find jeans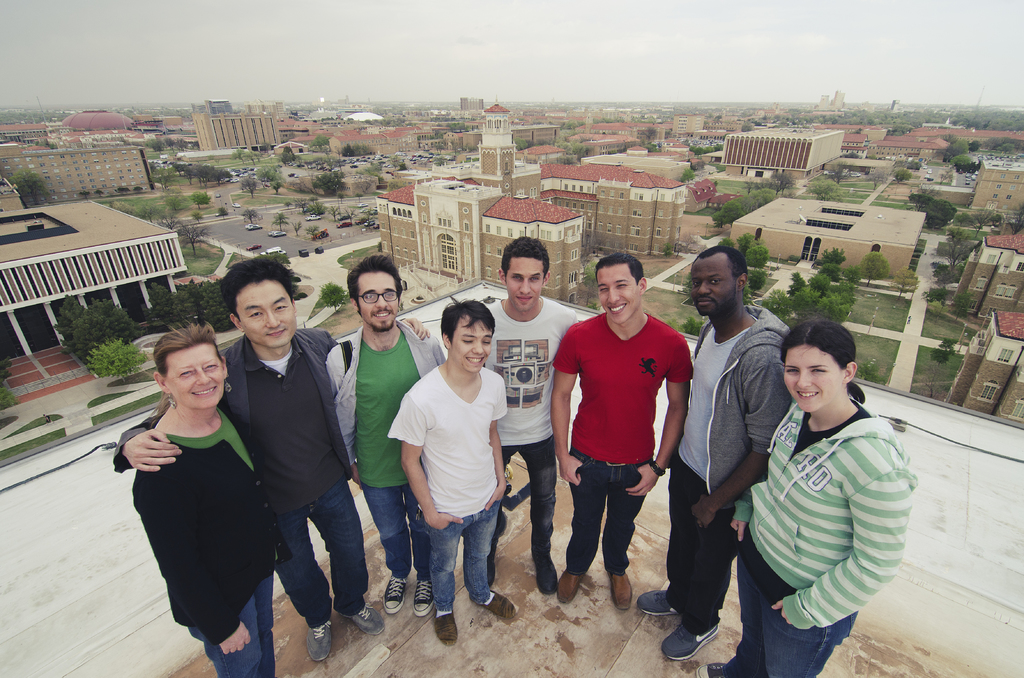
272:478:358:627
